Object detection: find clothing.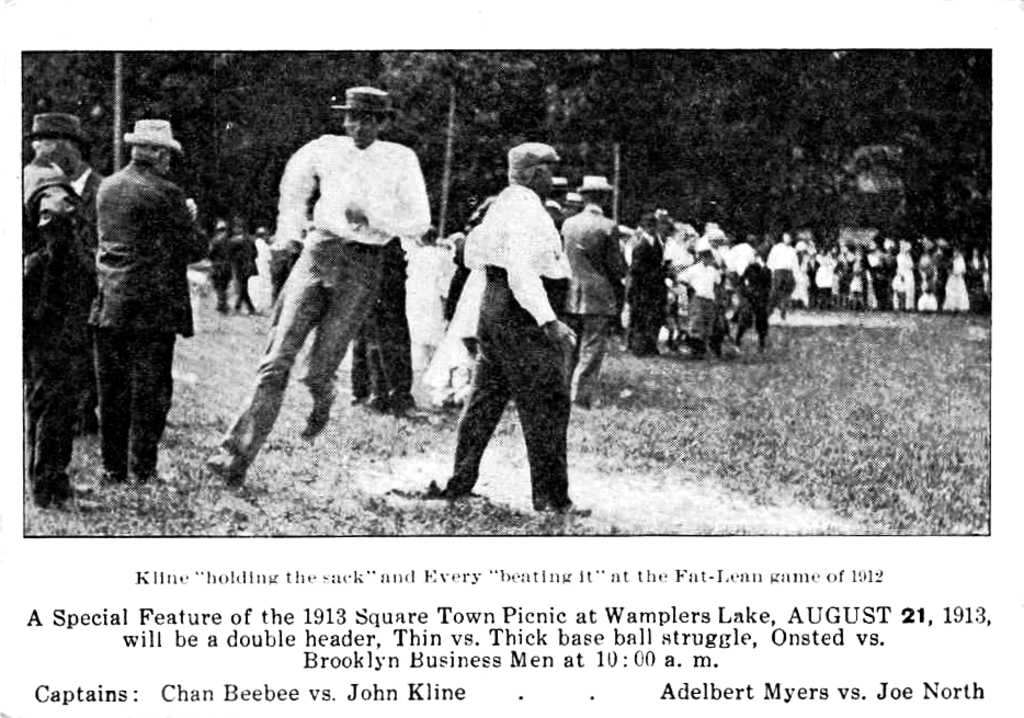
88, 159, 211, 474.
